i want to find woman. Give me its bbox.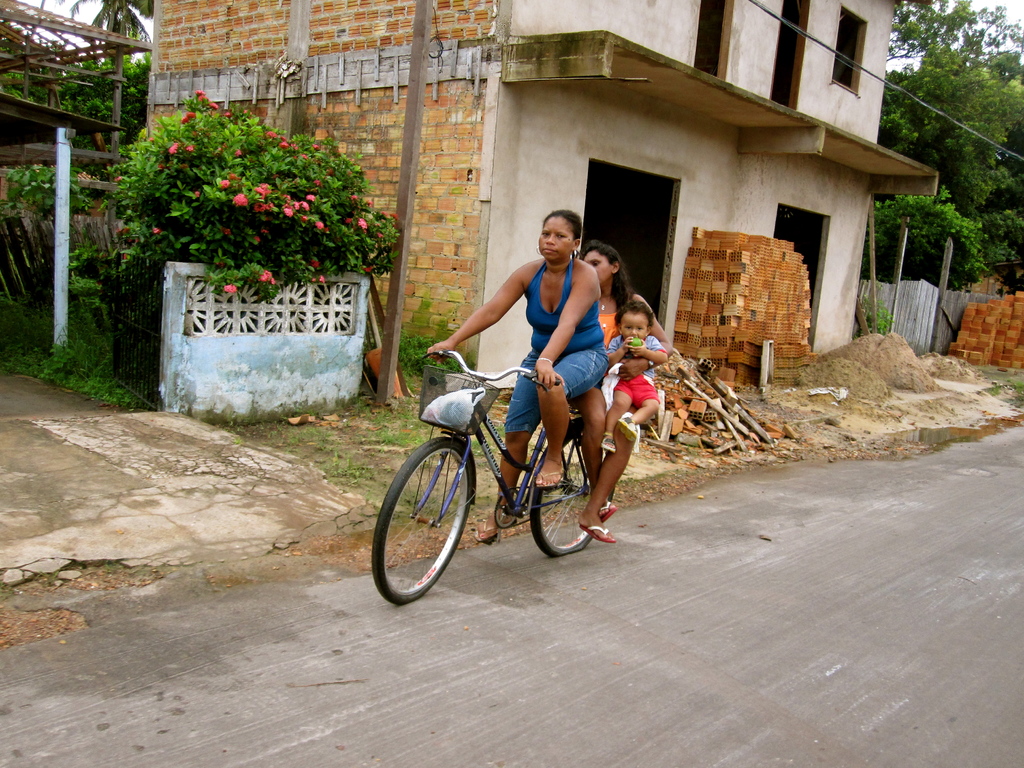
Rect(426, 206, 609, 540).
